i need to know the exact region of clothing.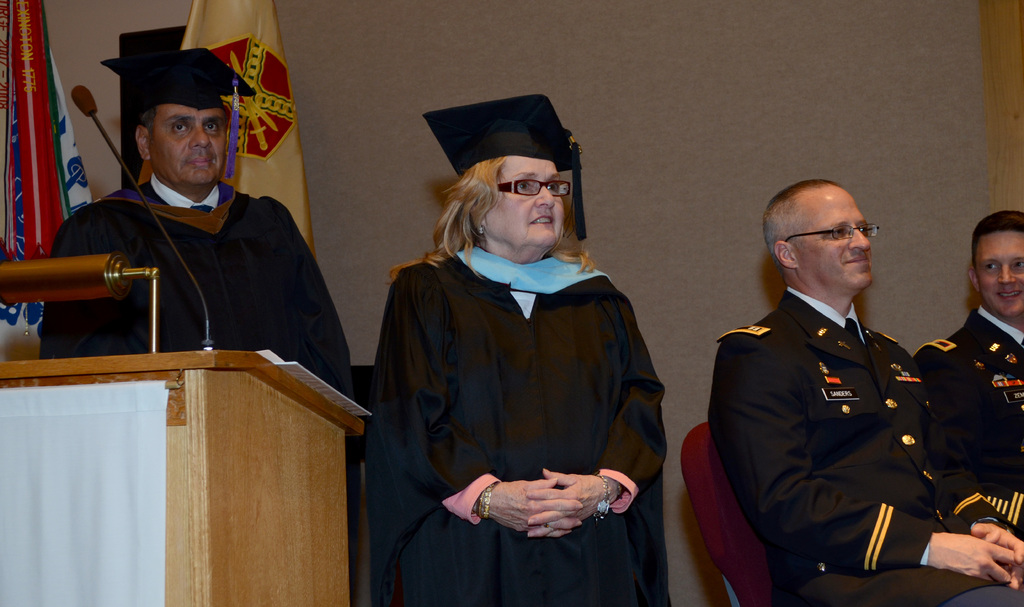
Region: box(374, 205, 673, 592).
